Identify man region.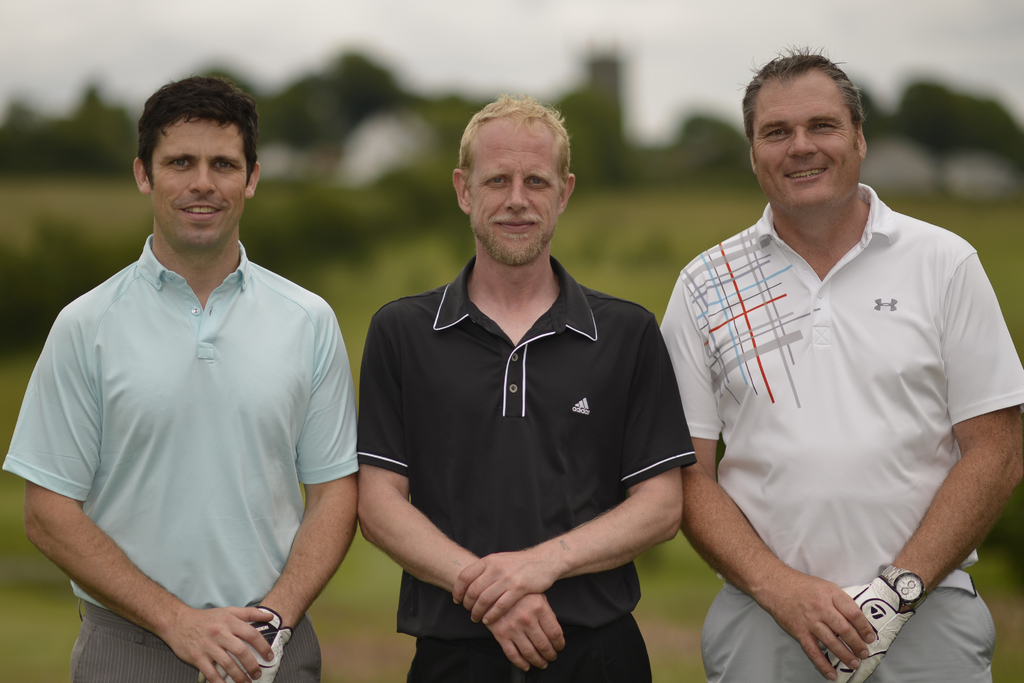
Region: [356,88,696,682].
